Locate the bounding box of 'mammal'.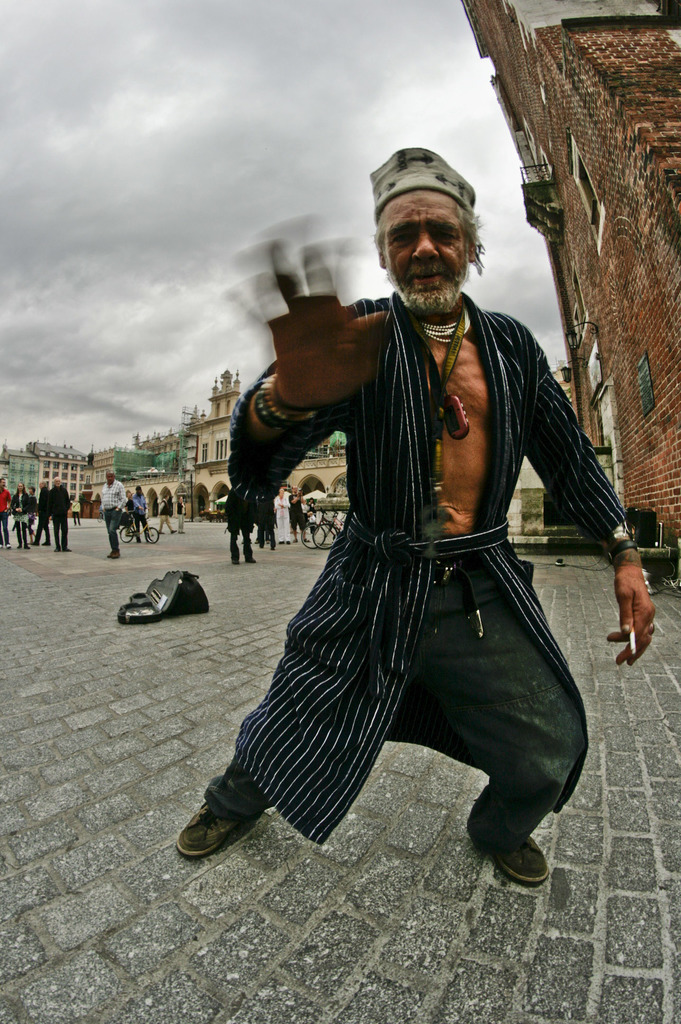
Bounding box: [177, 238, 646, 849].
